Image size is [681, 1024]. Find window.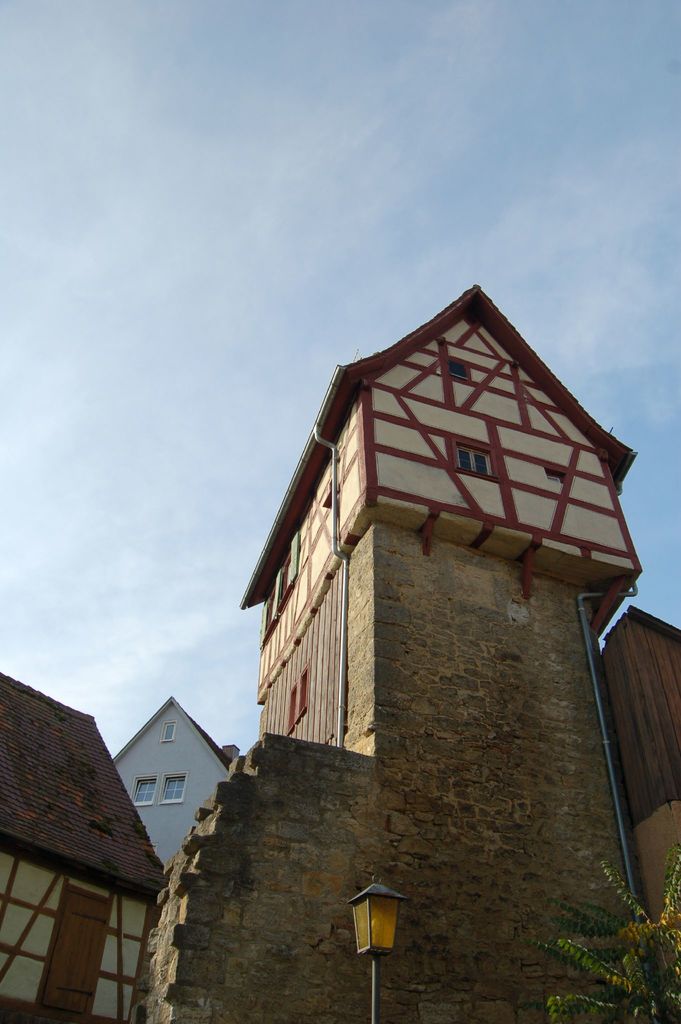
450:360:471:381.
